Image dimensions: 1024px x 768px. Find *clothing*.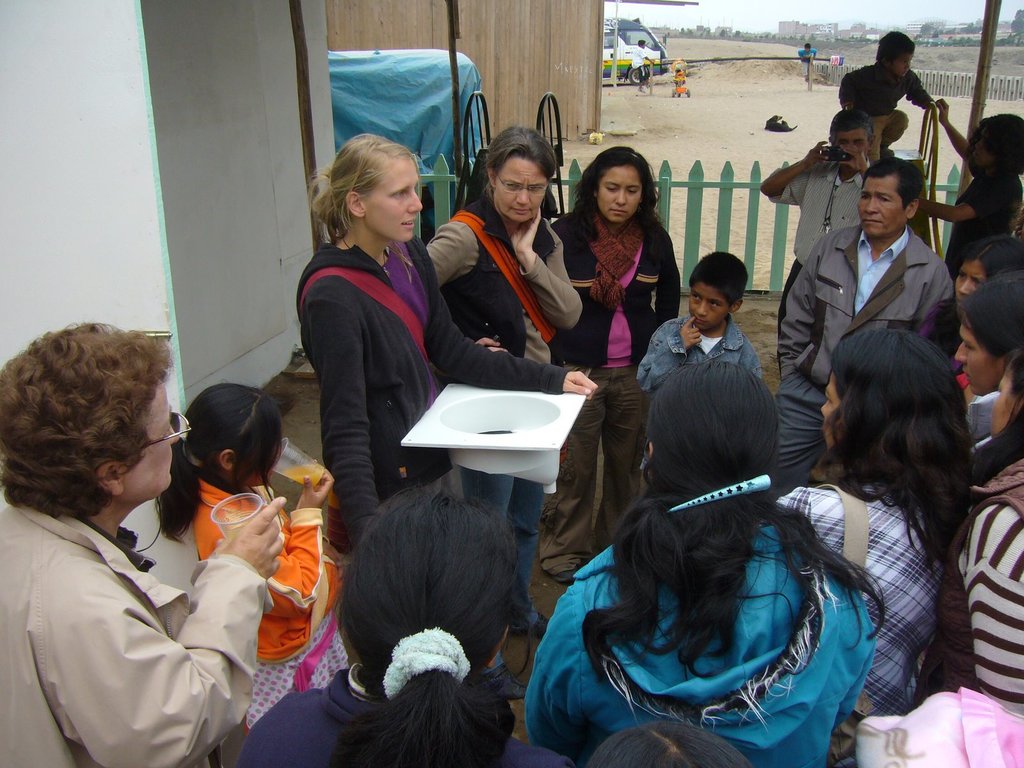
select_region(796, 49, 816, 74).
